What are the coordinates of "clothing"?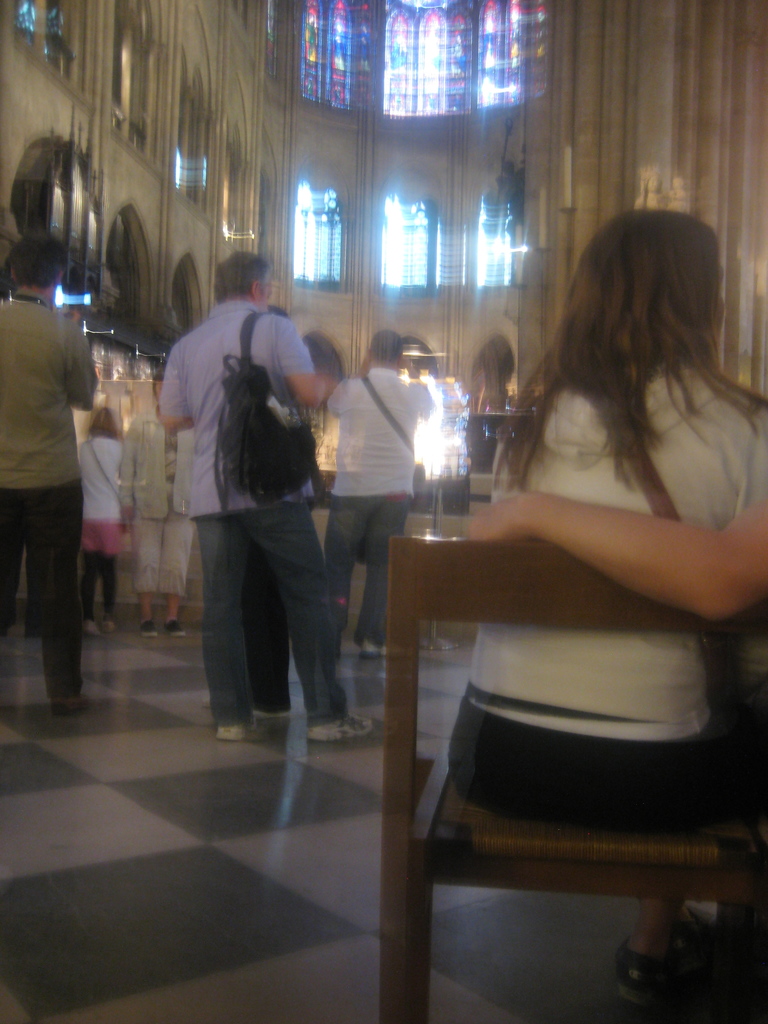
left=79, top=429, right=127, bottom=614.
